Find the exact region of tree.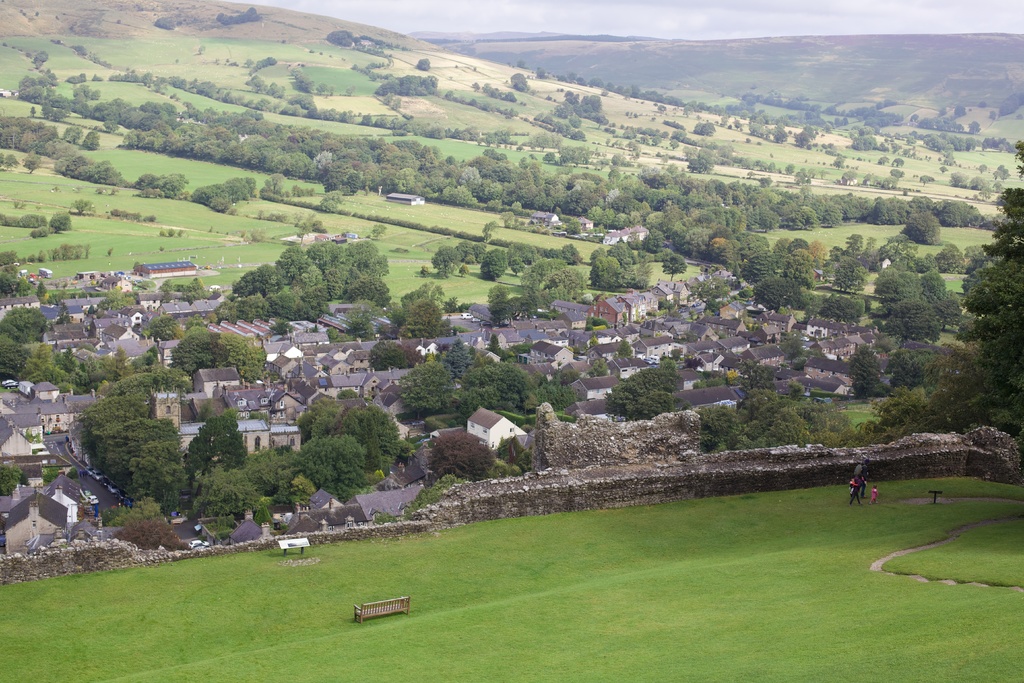
Exact region: left=632, top=259, right=653, bottom=286.
